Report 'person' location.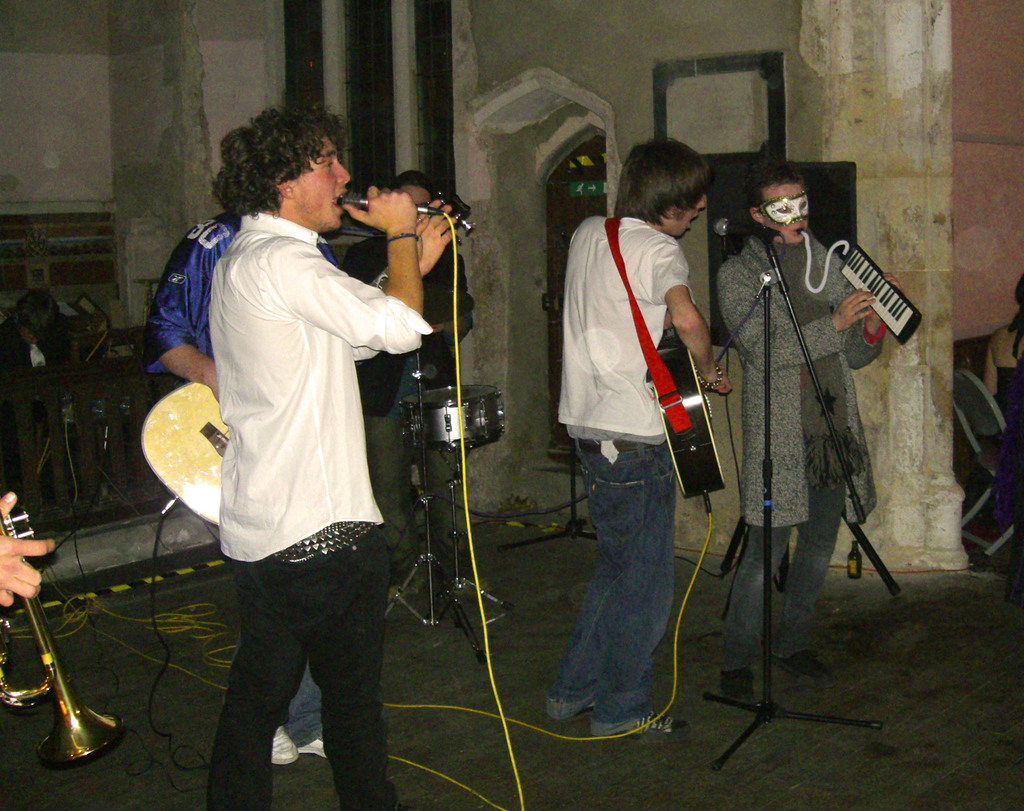
Report: [557, 140, 737, 729].
